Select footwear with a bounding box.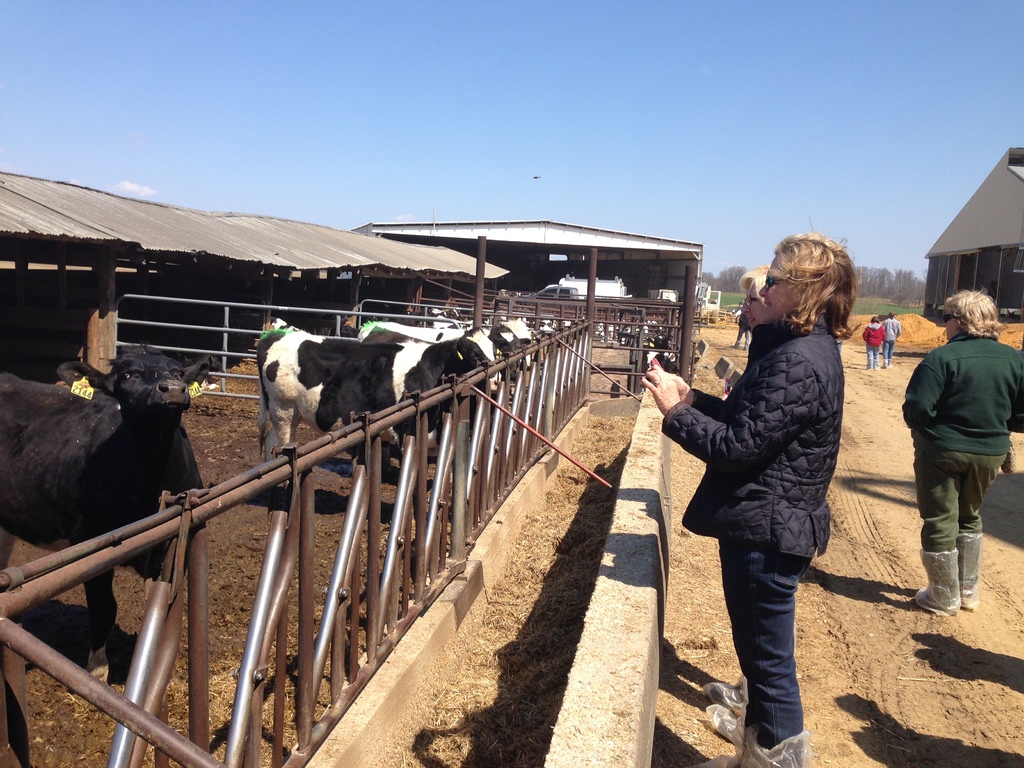
Rect(710, 677, 746, 708).
